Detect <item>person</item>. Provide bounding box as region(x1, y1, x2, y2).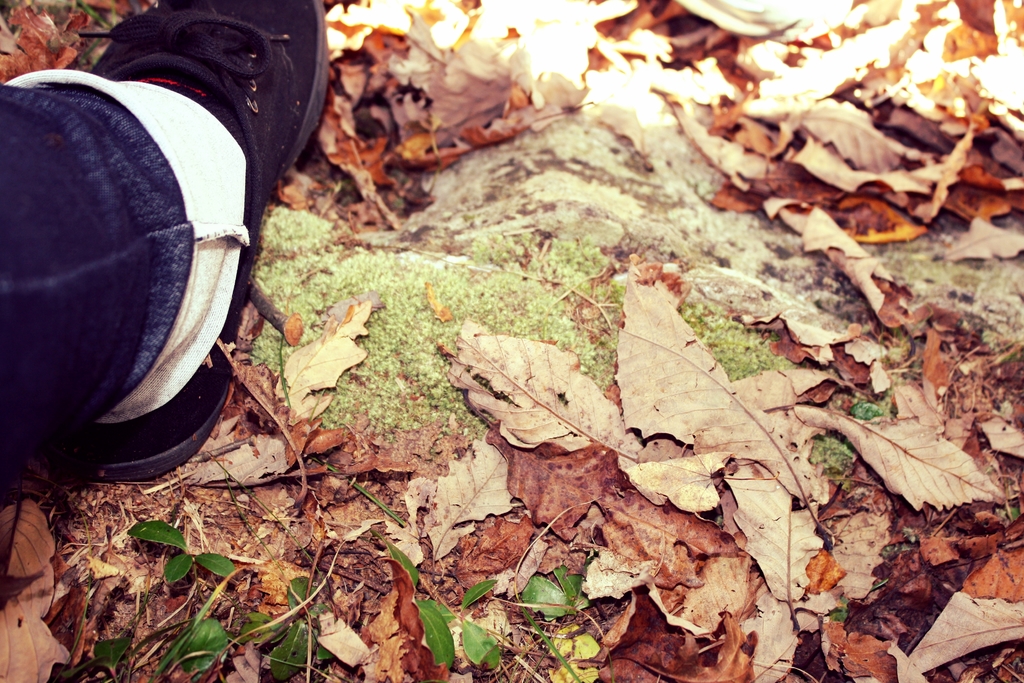
region(0, 0, 339, 490).
